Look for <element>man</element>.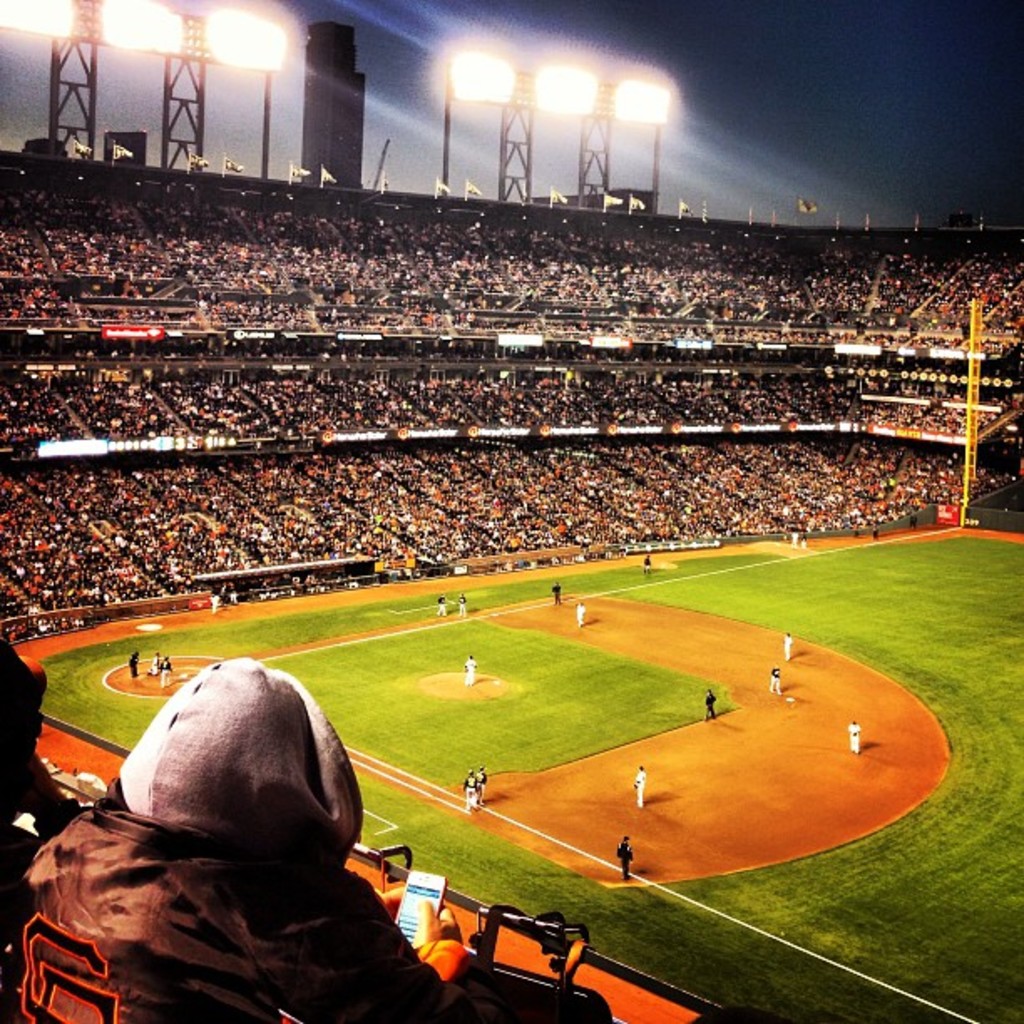
Found: x1=704 y1=689 x2=718 y2=724.
